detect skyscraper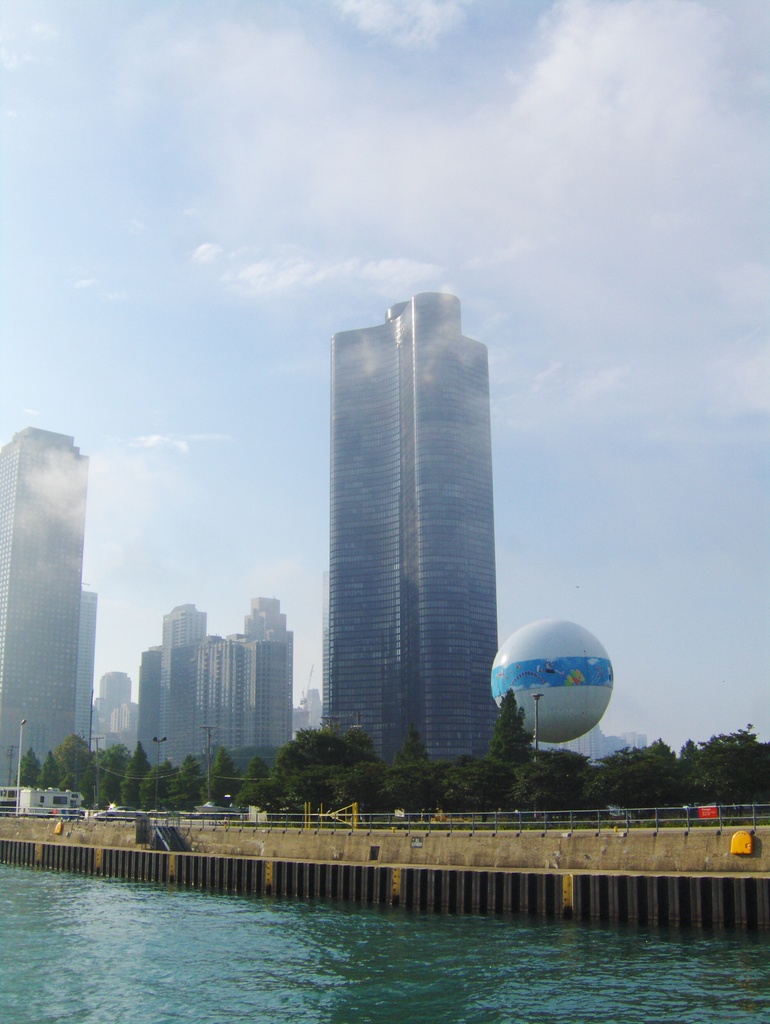
detection(296, 279, 531, 778)
